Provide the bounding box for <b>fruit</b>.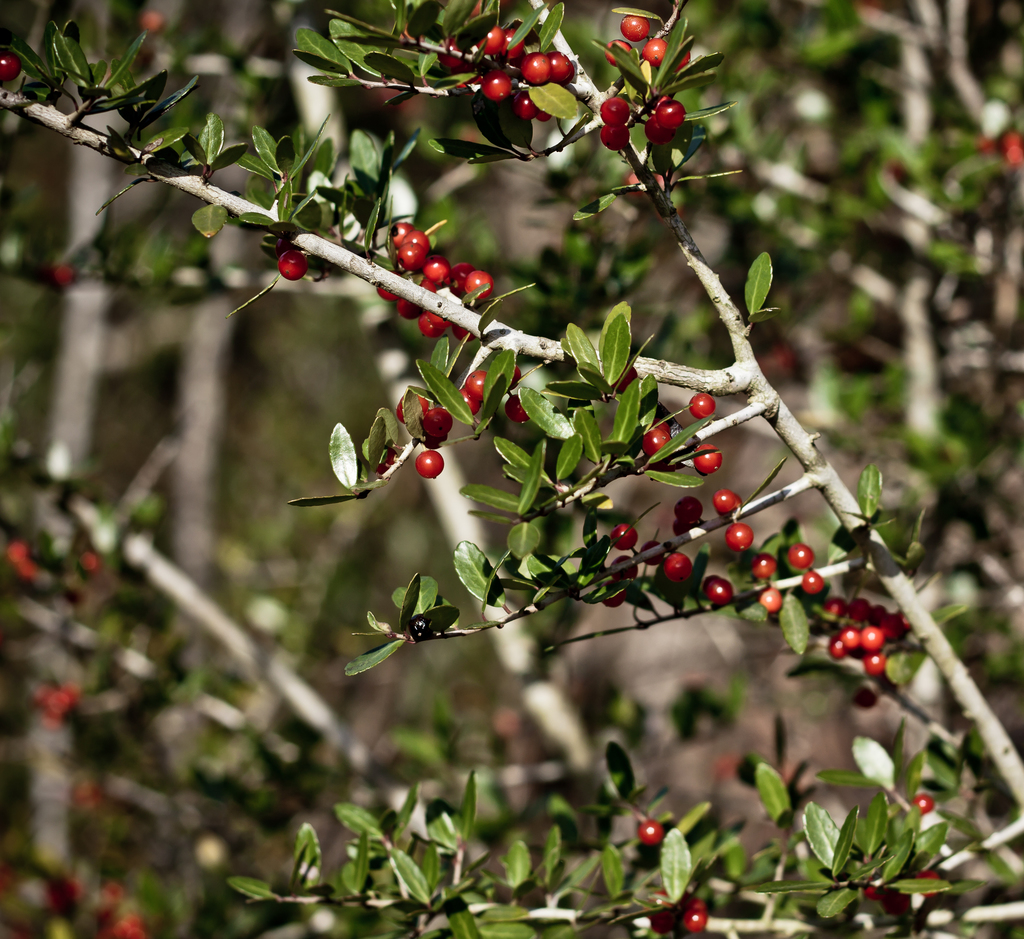
<box>71,553,99,578</box>.
